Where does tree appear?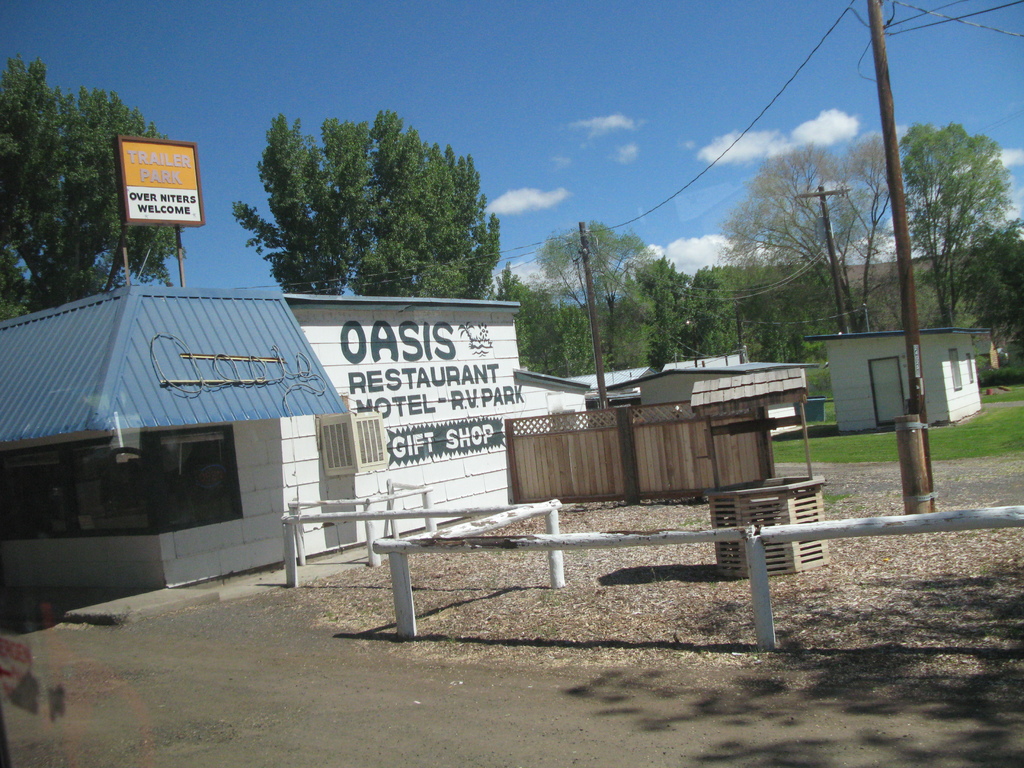
Appears at <box>964,216,1023,351</box>.
